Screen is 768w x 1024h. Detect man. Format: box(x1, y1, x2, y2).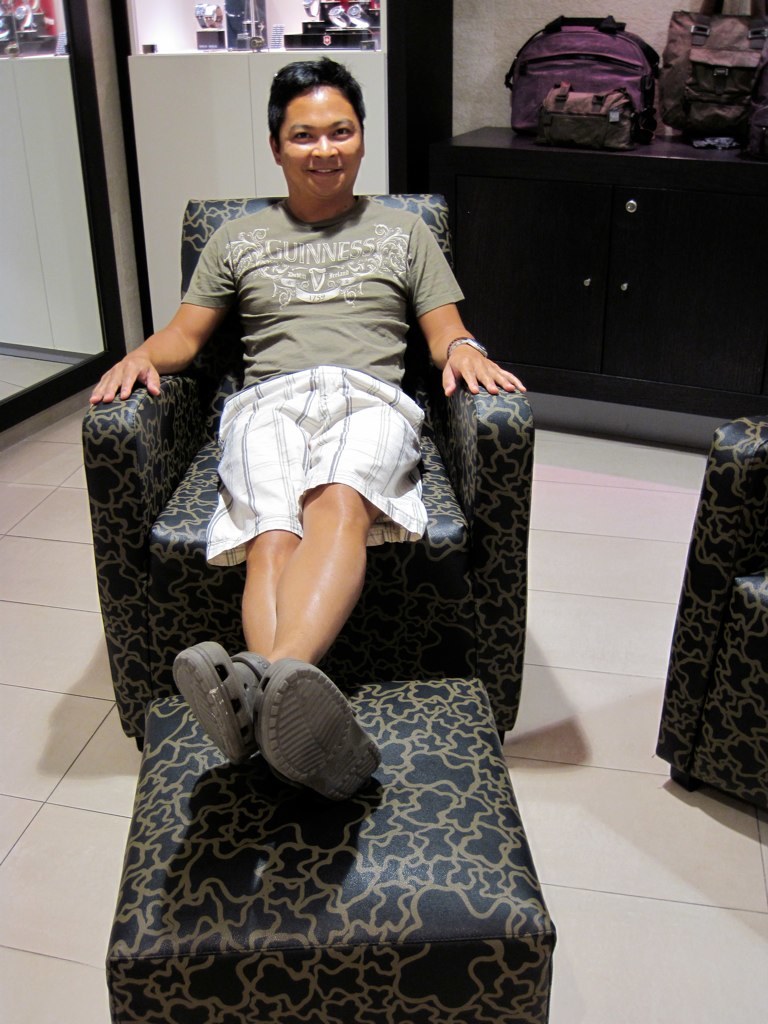
box(116, 81, 518, 665).
